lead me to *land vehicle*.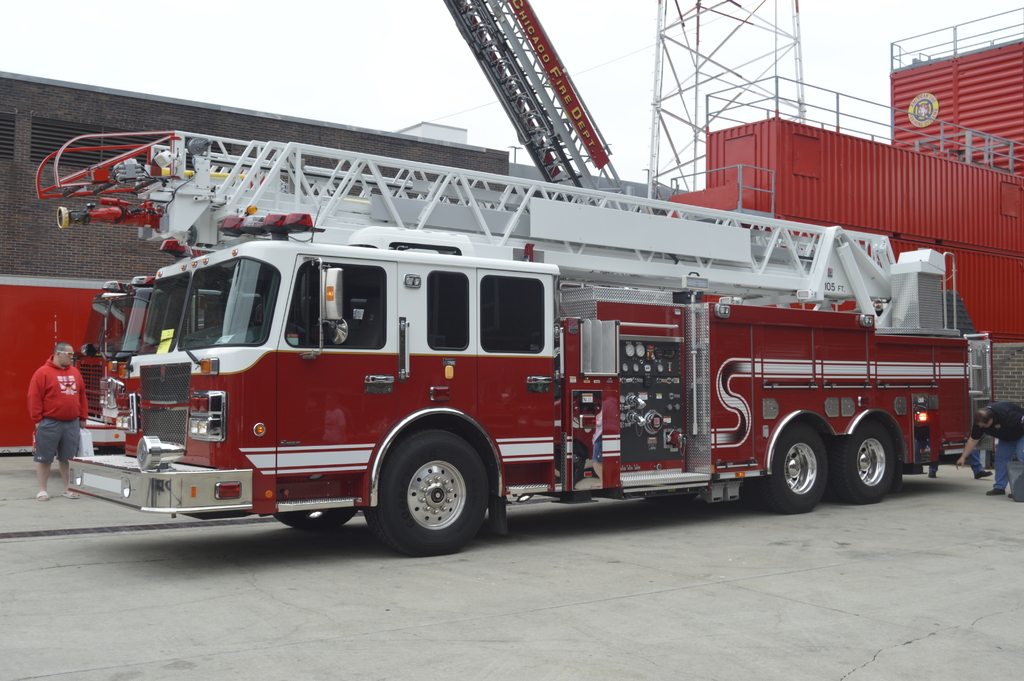
Lead to 29:0:978:555.
